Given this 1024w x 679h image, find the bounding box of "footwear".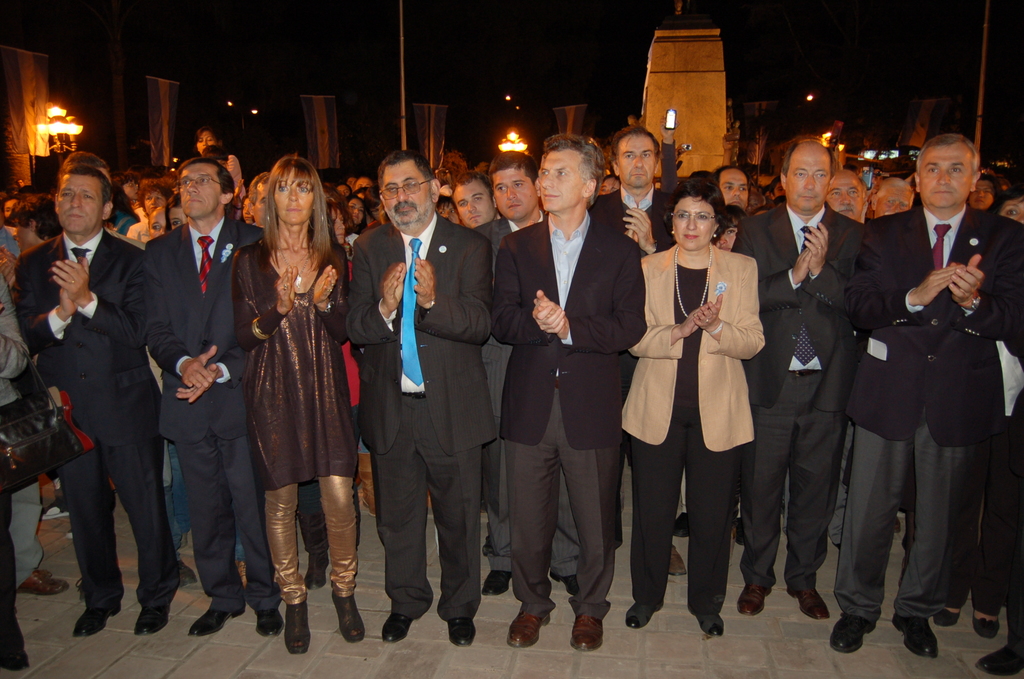
[x1=63, y1=528, x2=74, y2=539].
